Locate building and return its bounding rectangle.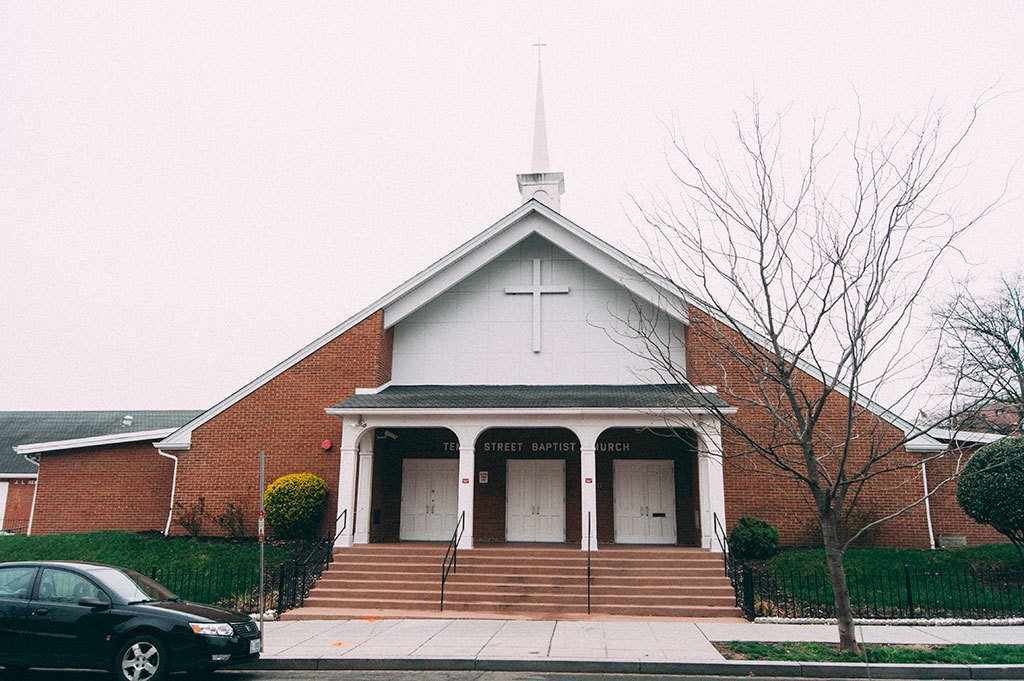
l=0, t=37, r=1023, b=553.
